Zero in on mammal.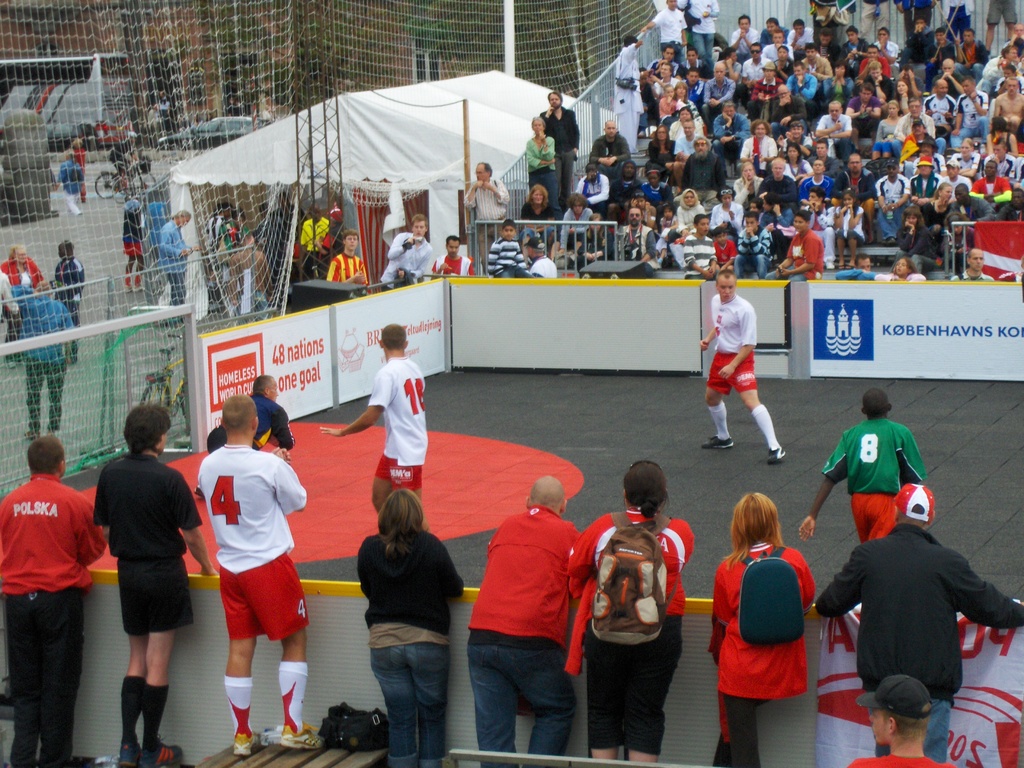
Zeroed in: <region>796, 385, 922, 543</region>.
